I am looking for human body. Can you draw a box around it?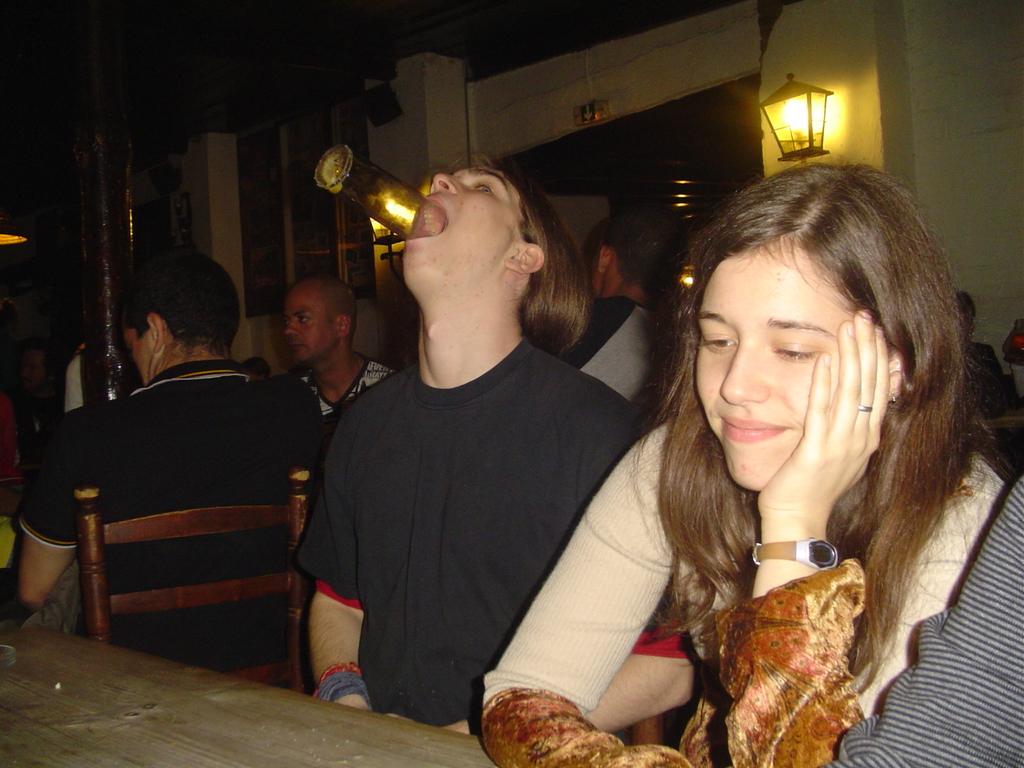
Sure, the bounding box is box=[282, 270, 388, 420].
